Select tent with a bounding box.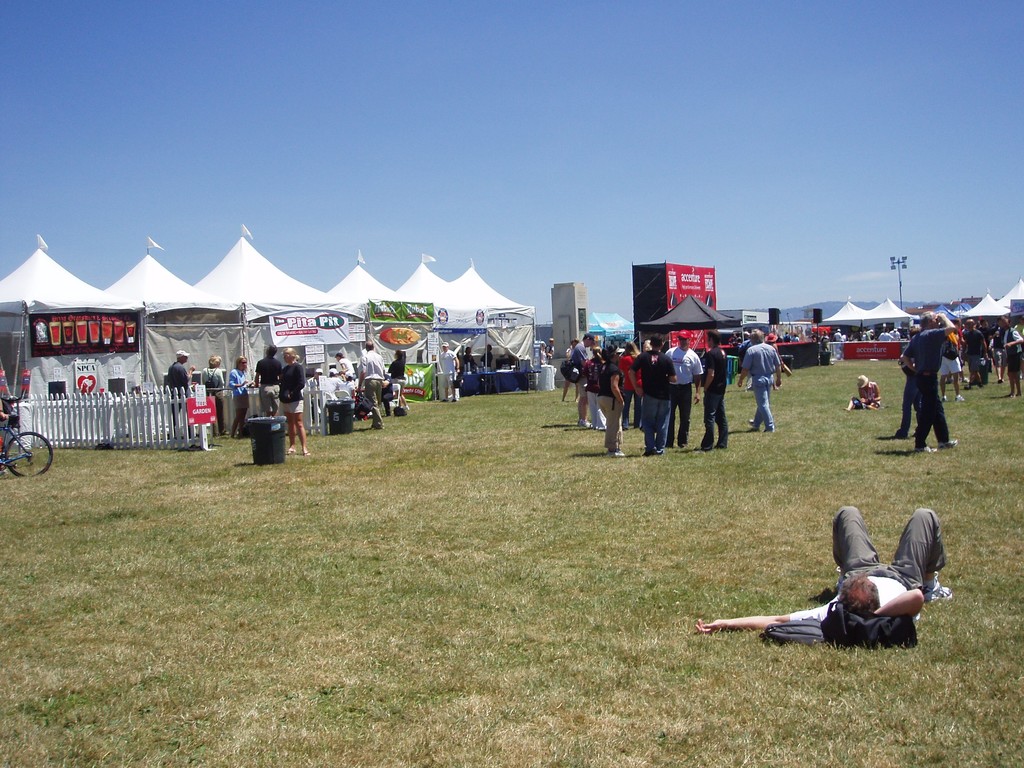
1000,273,1023,317.
